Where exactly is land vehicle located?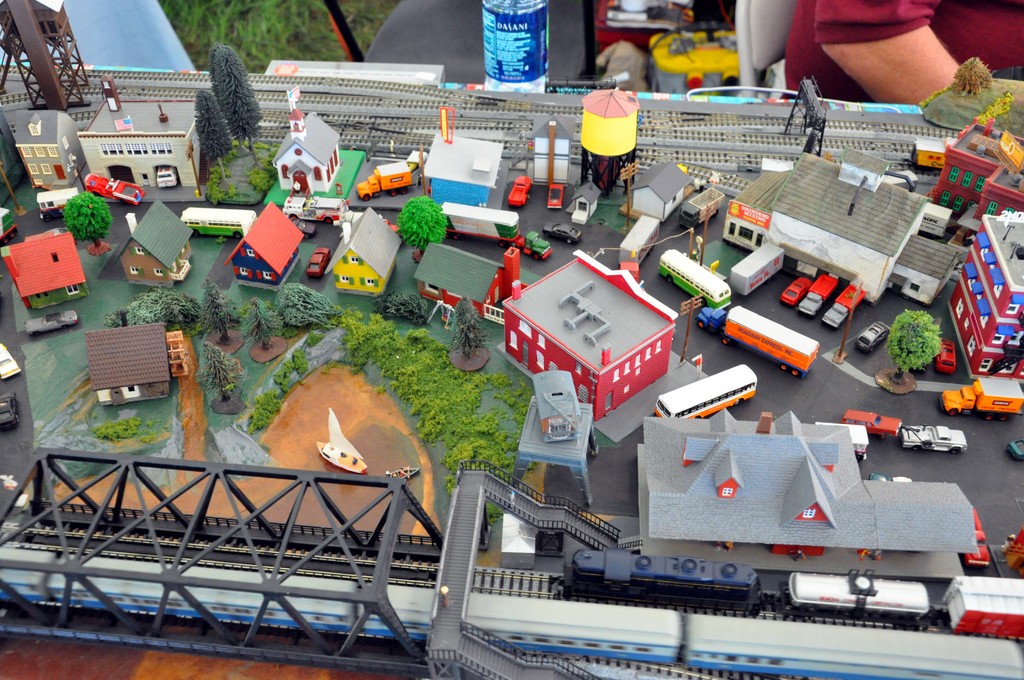
Its bounding box is box=[181, 208, 259, 238].
